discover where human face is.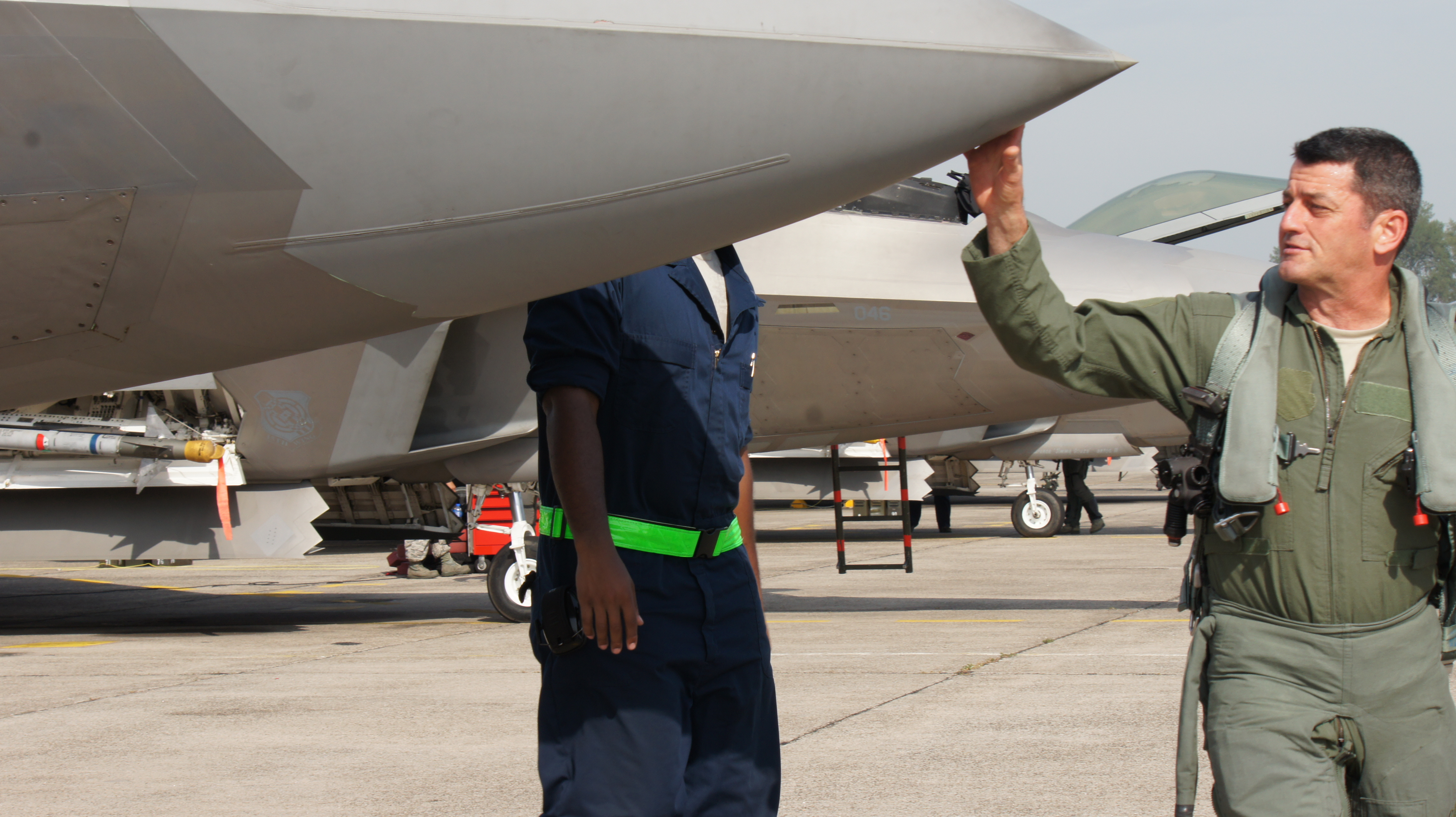
Discovered at 404,50,437,87.
